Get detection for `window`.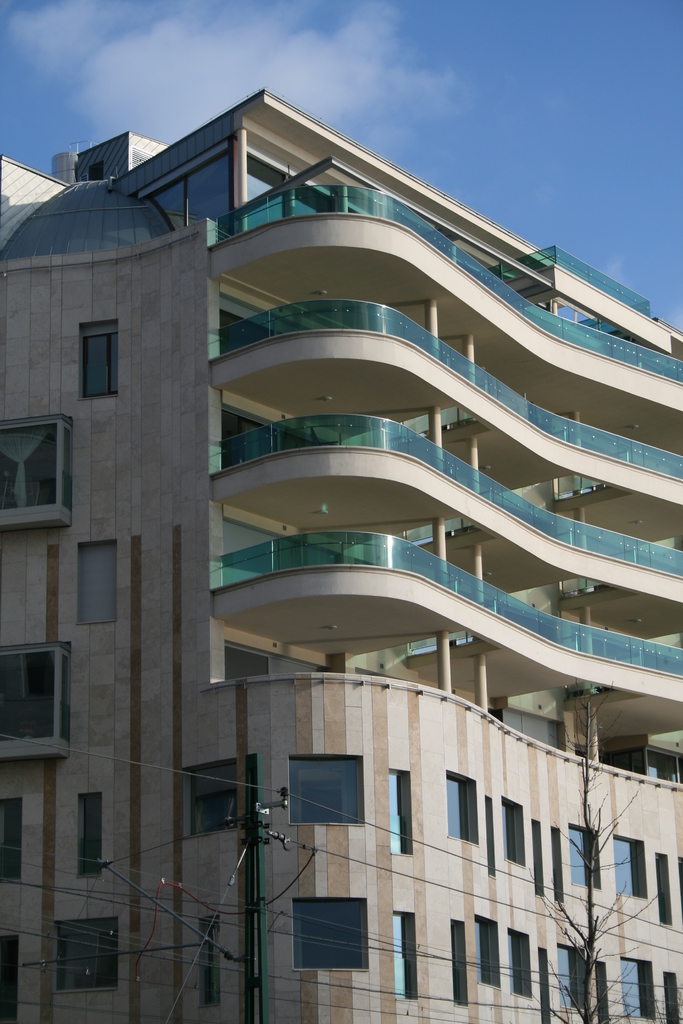
Detection: bbox(77, 541, 121, 622).
